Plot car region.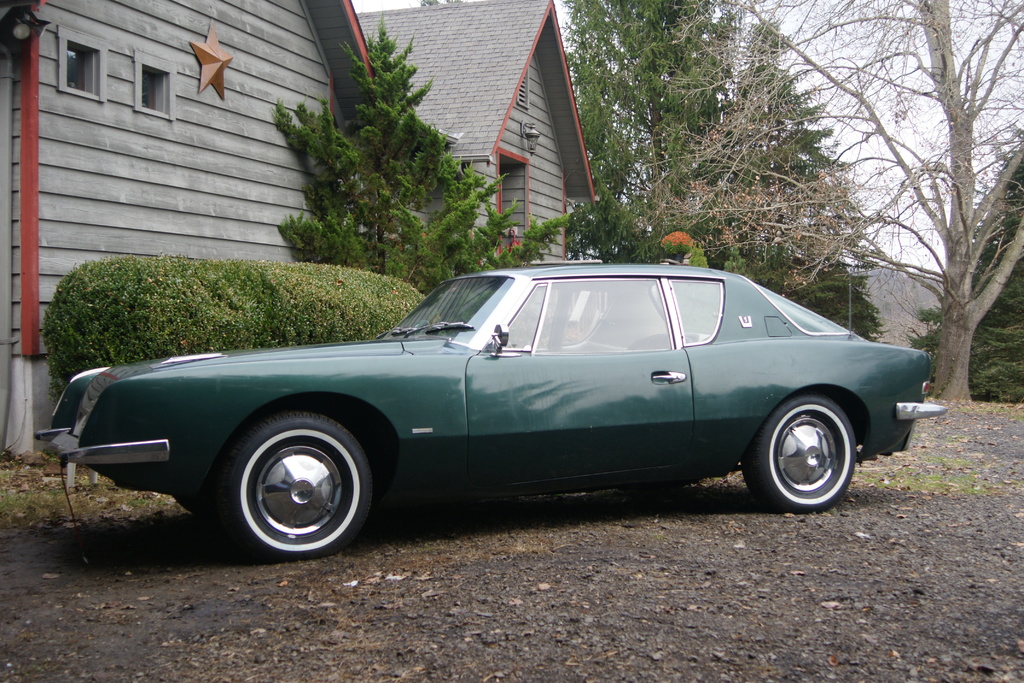
Plotted at [33,259,951,561].
